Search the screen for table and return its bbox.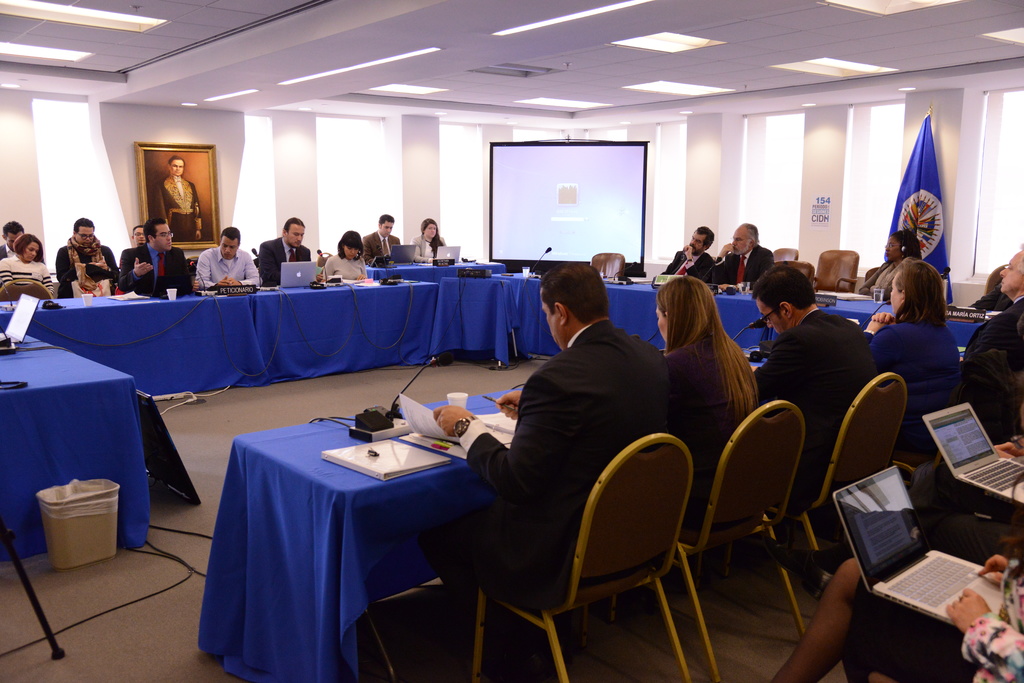
Found: select_region(0, 280, 442, 392).
